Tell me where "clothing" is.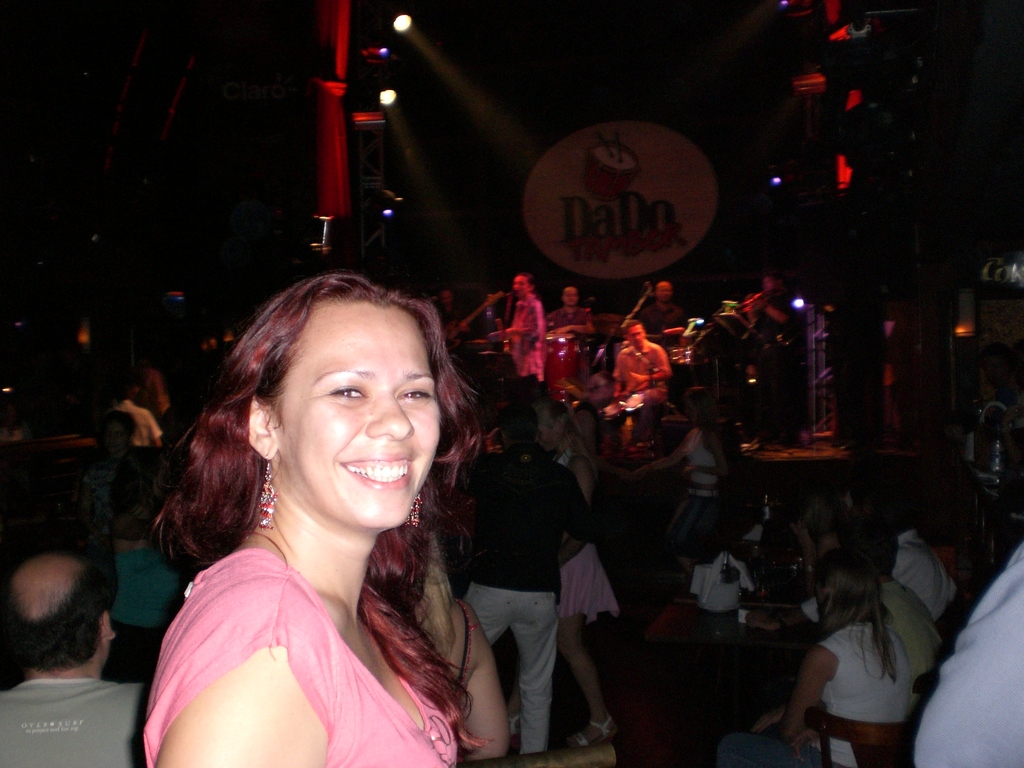
"clothing" is at (684, 548, 751, 639).
